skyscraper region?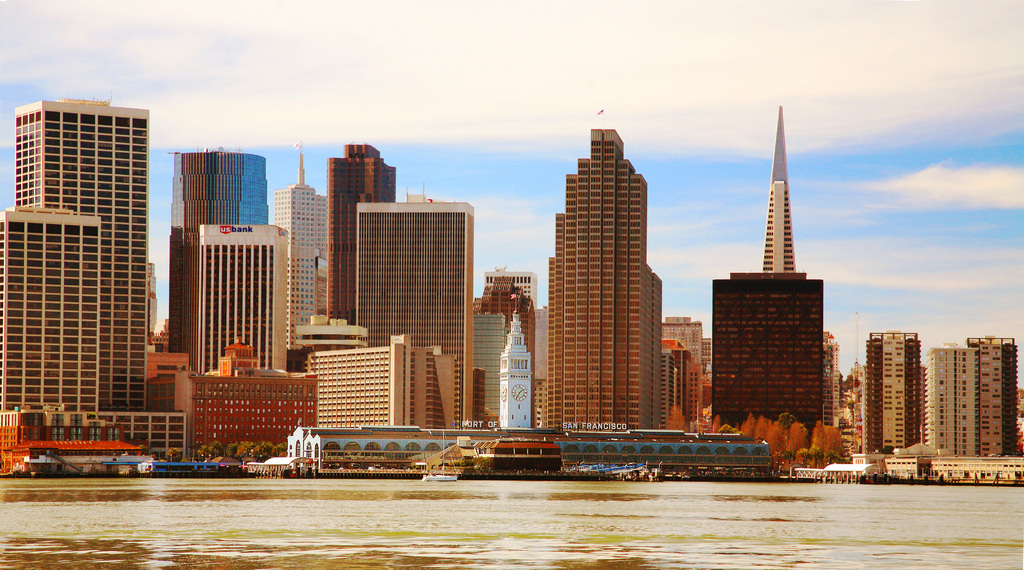
x1=175, y1=218, x2=280, y2=384
